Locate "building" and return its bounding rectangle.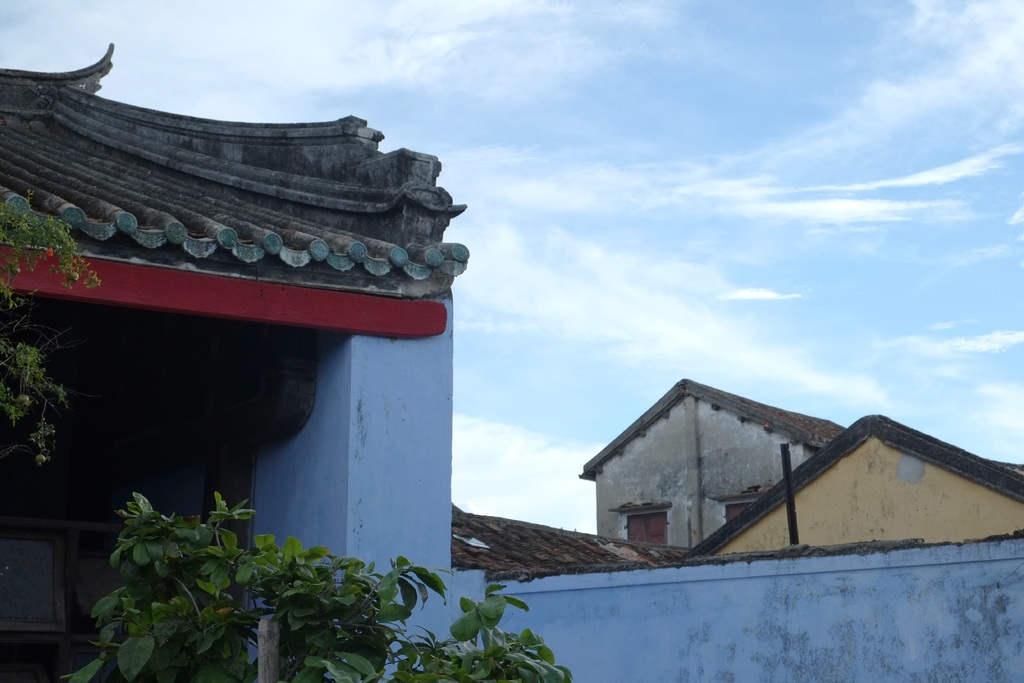
674:404:1023:562.
